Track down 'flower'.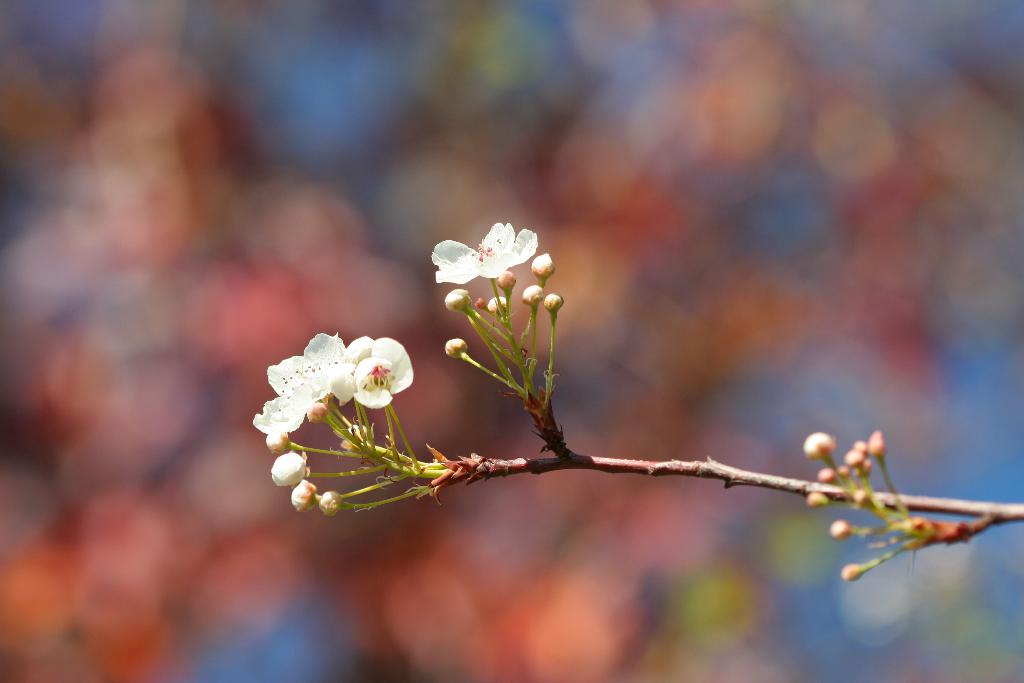
Tracked to pyautogui.locateOnScreen(480, 292, 500, 319).
